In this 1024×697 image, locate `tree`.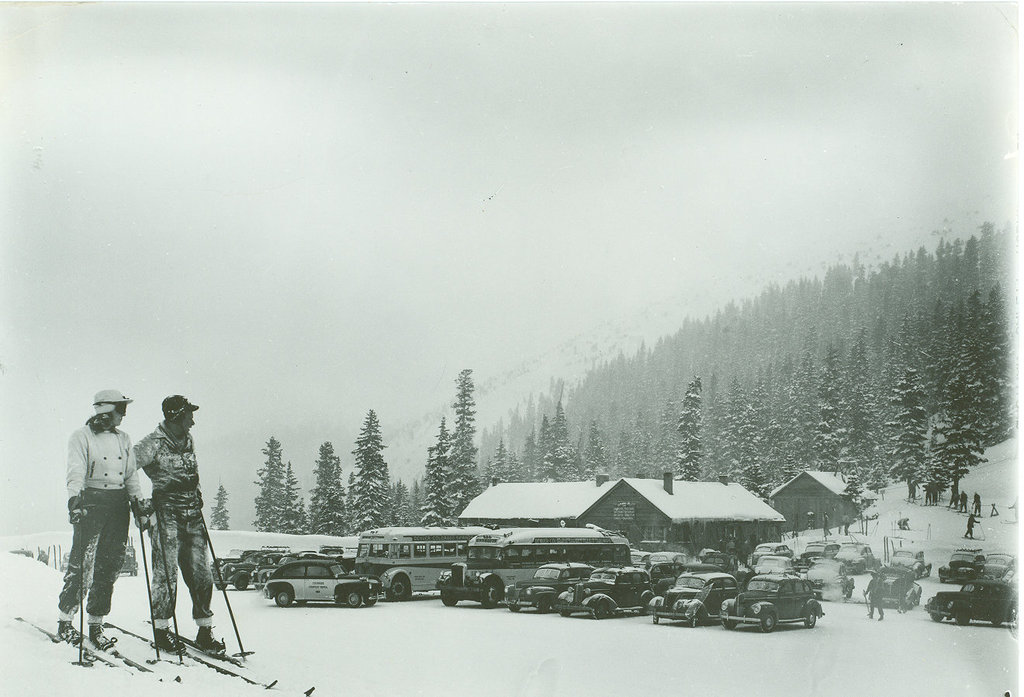
Bounding box: locate(278, 466, 306, 533).
